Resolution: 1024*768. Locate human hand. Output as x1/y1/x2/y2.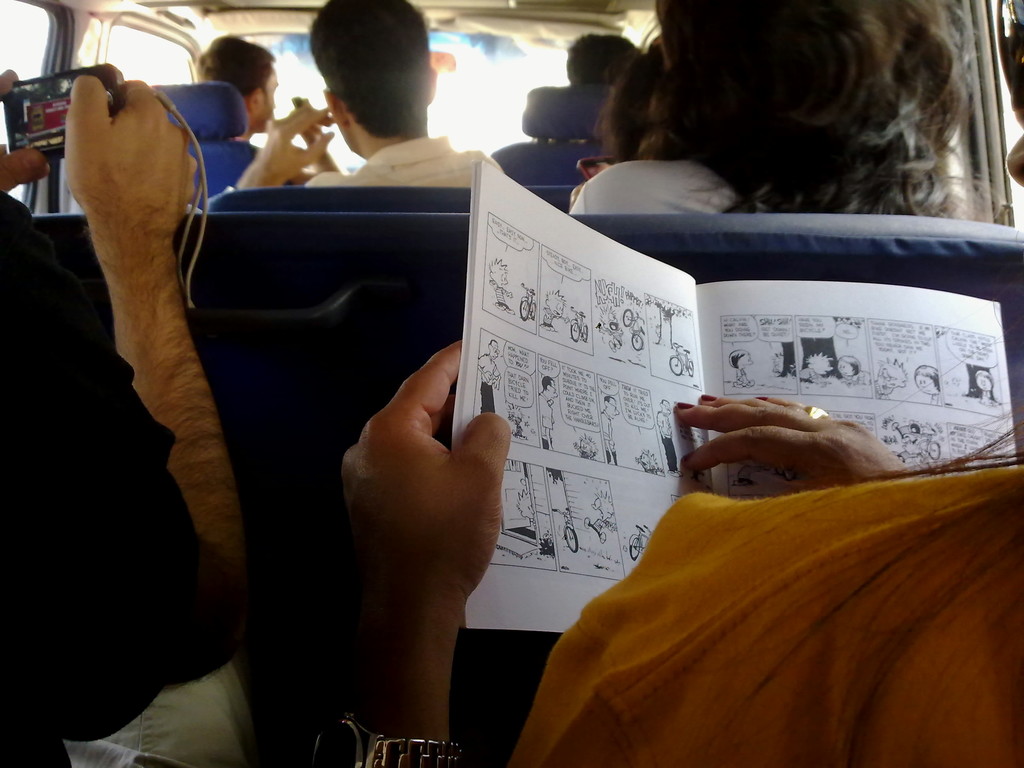
430/49/455/105.
